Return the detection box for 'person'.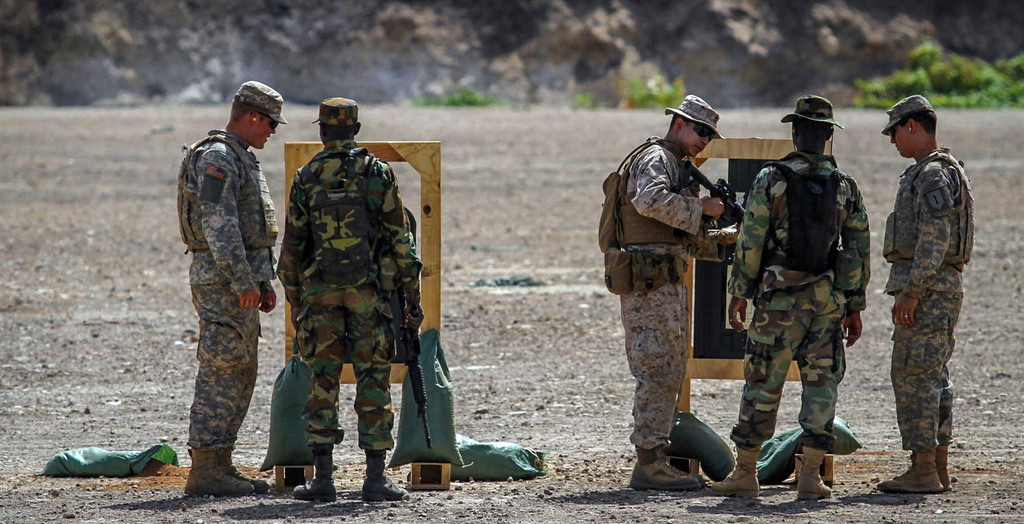
[703, 91, 871, 494].
